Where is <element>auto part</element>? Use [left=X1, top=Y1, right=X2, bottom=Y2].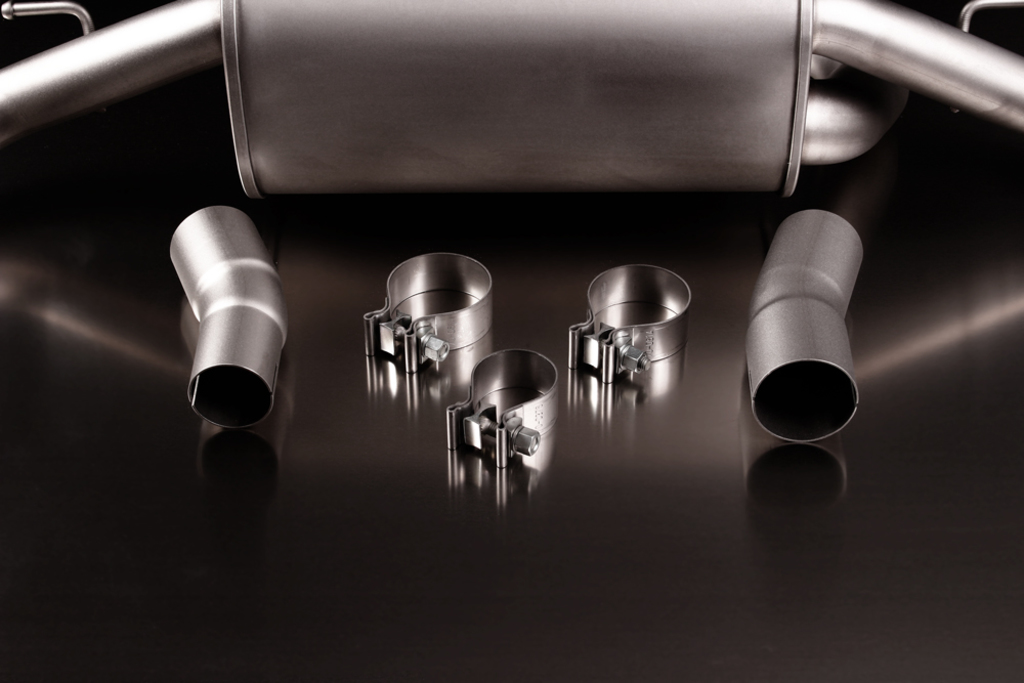
[left=579, top=263, right=697, bottom=383].
